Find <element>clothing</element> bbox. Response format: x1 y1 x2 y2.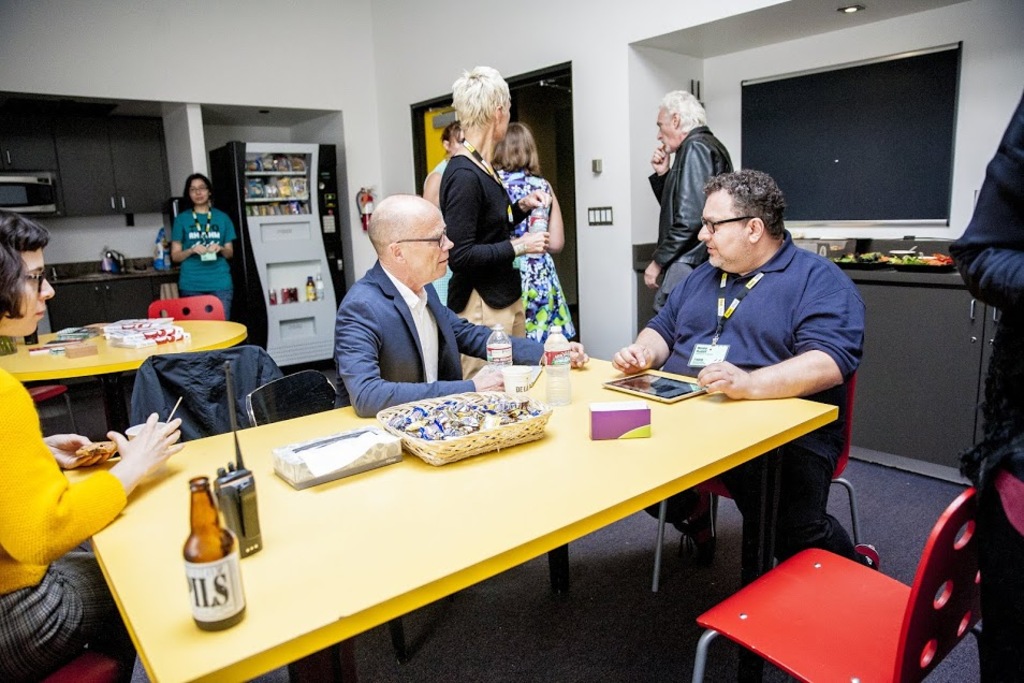
951 100 1023 454.
